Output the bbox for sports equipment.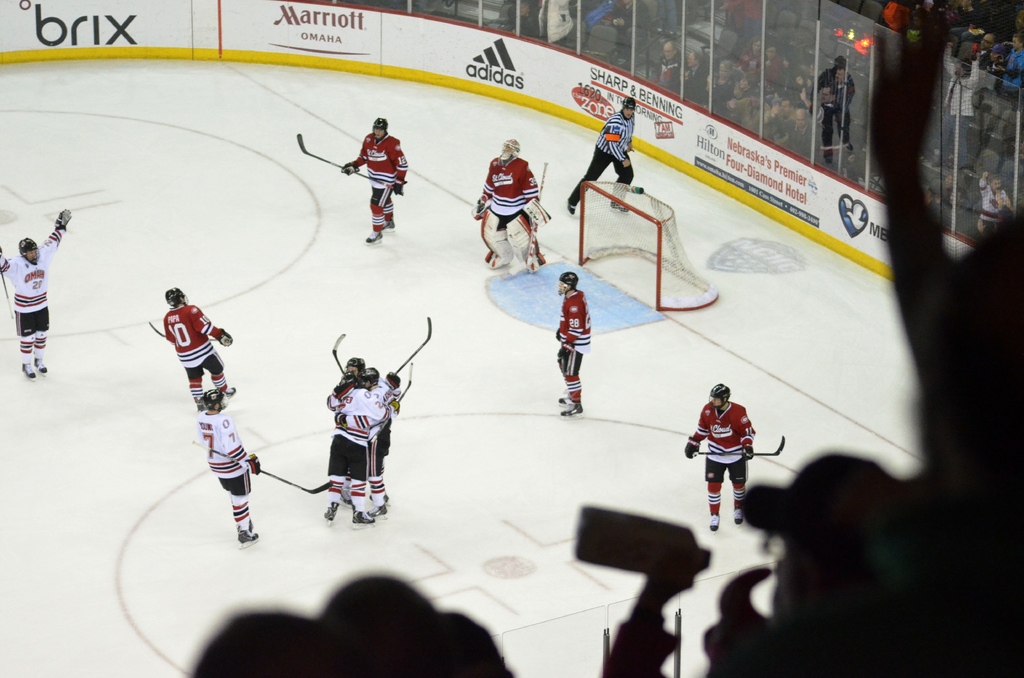
box=[223, 382, 237, 401].
